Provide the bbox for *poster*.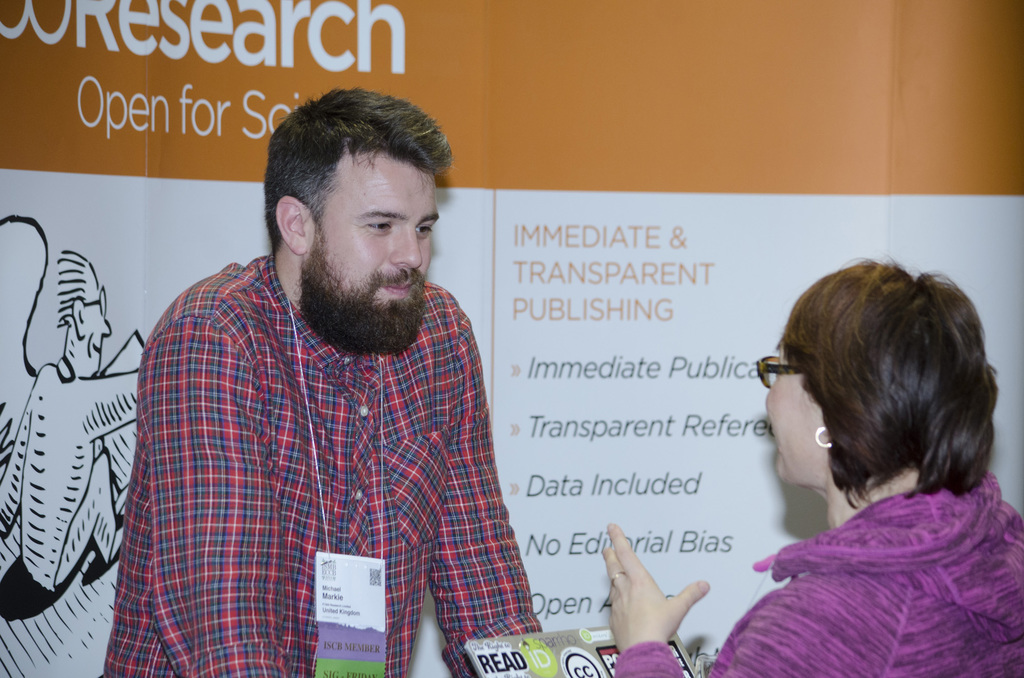
l=0, t=0, r=1023, b=677.
